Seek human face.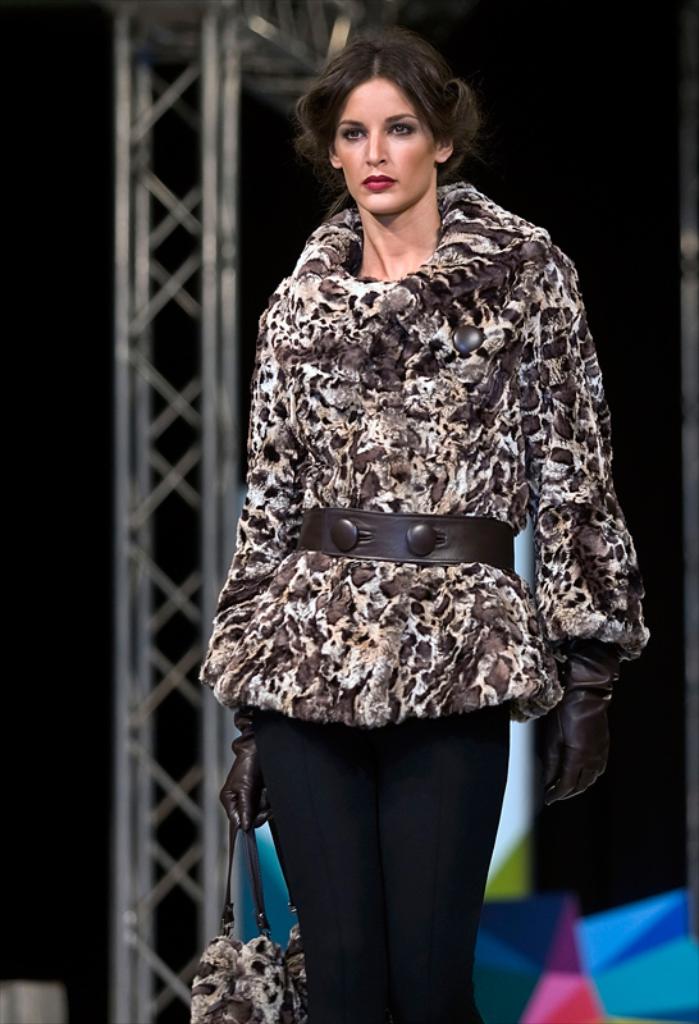
detection(330, 72, 434, 212).
